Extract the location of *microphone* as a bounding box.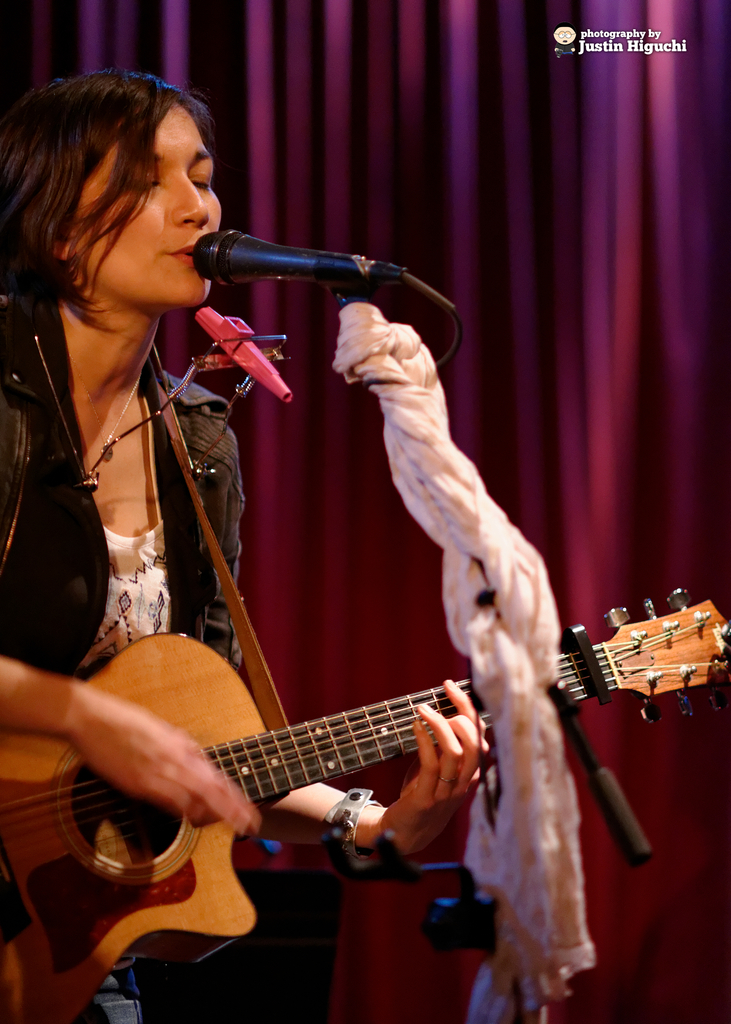
[188, 228, 428, 288].
